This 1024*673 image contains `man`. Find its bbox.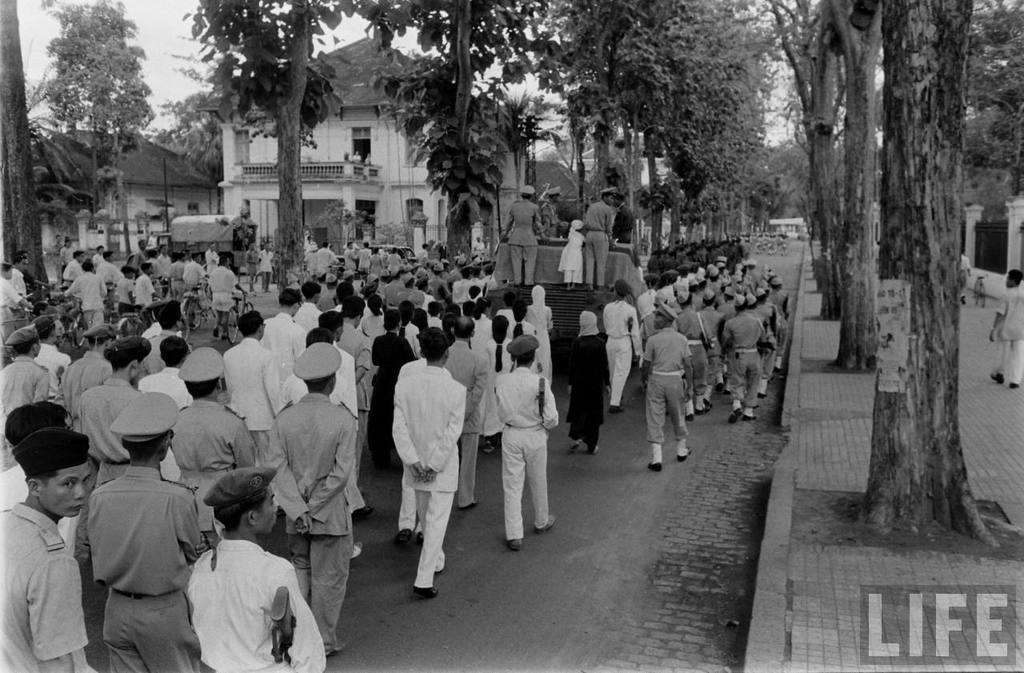
x1=989, y1=269, x2=1023, y2=390.
